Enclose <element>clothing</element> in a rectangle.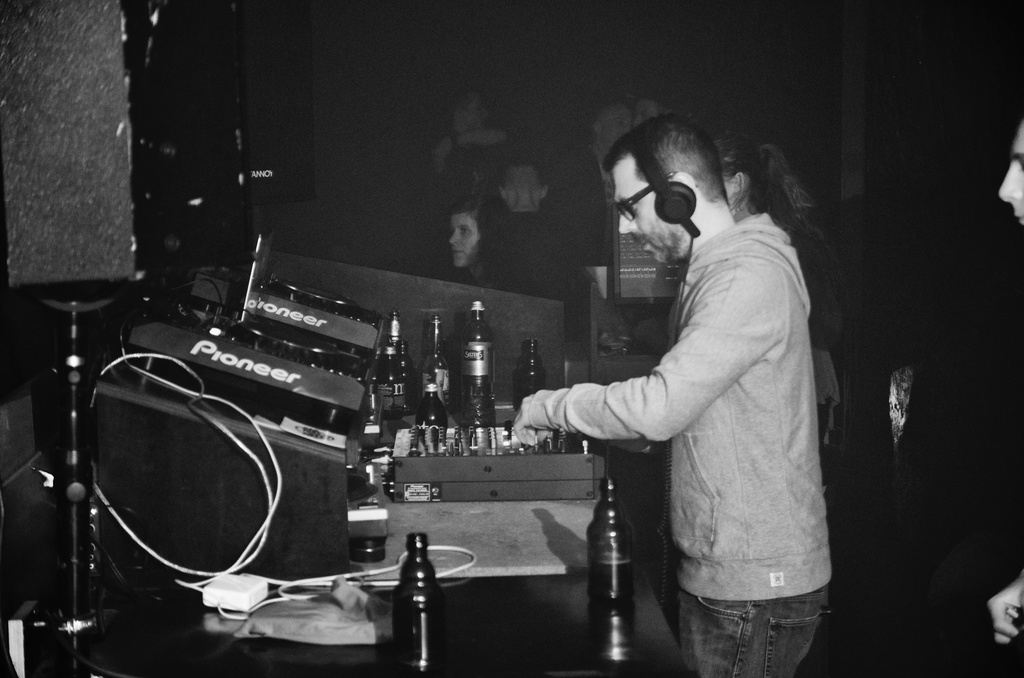
(508,209,826,677).
